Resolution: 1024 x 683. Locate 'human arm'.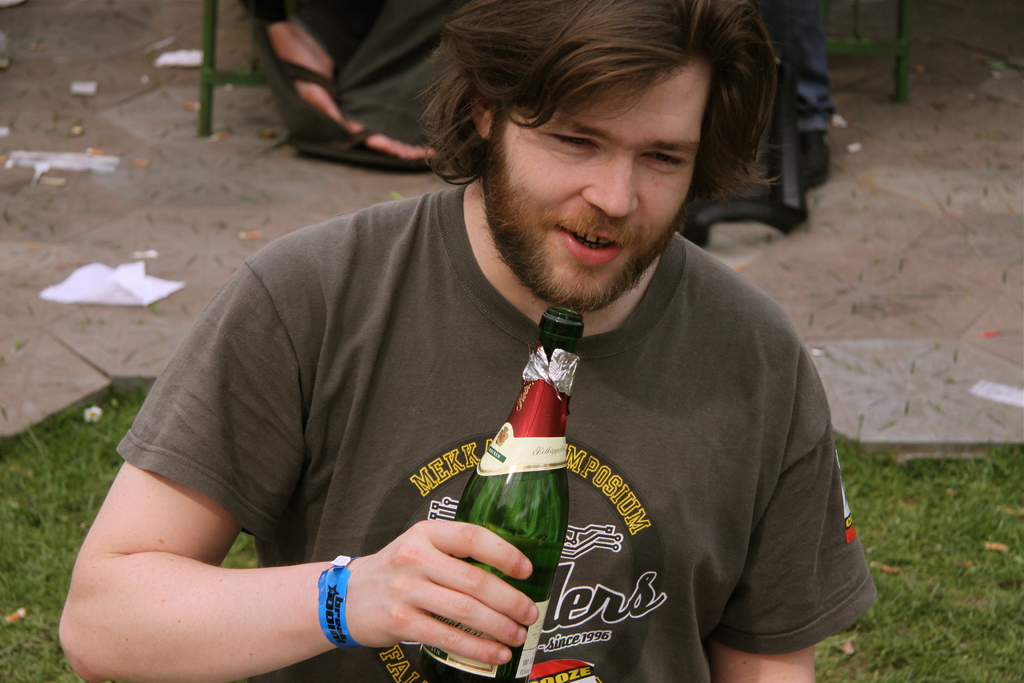
{"x1": 69, "y1": 405, "x2": 500, "y2": 671}.
